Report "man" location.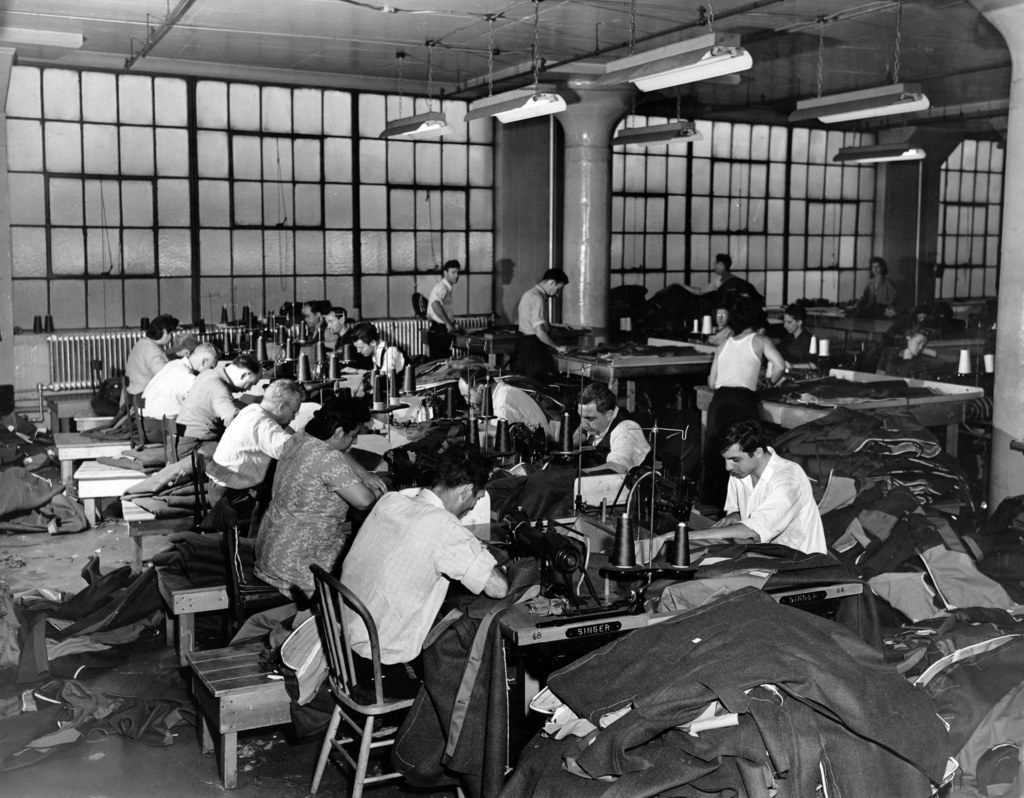
Report: 350,326,412,376.
